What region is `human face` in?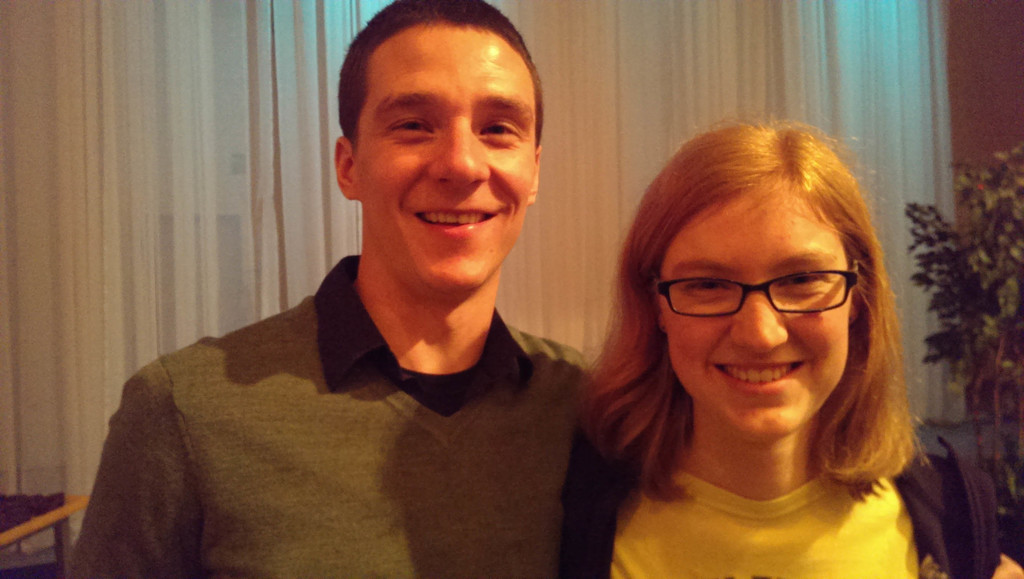
{"x1": 662, "y1": 182, "x2": 854, "y2": 443}.
